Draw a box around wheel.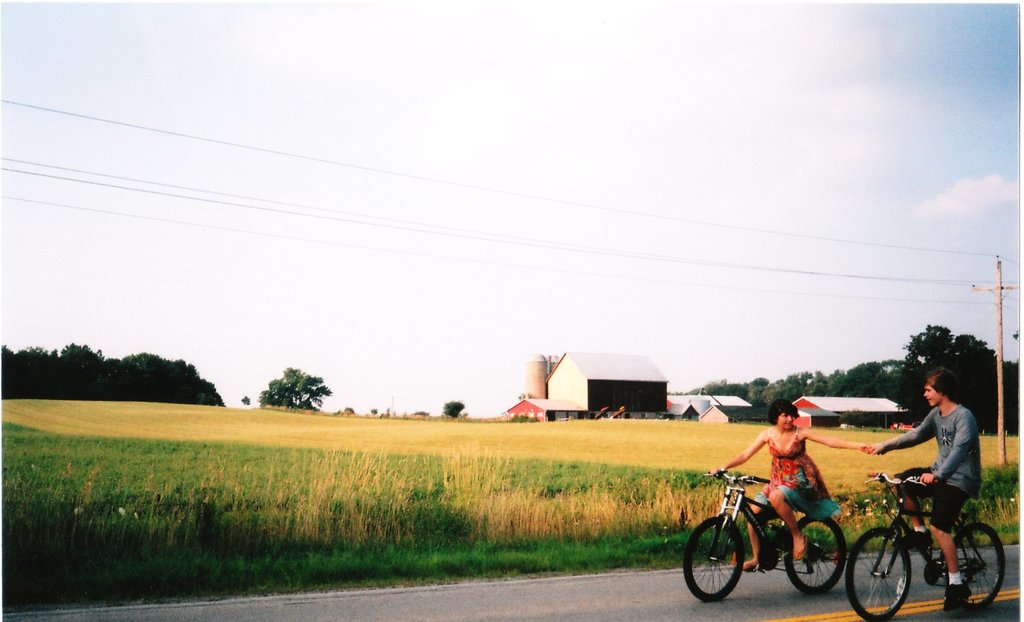
<region>785, 511, 849, 597</region>.
